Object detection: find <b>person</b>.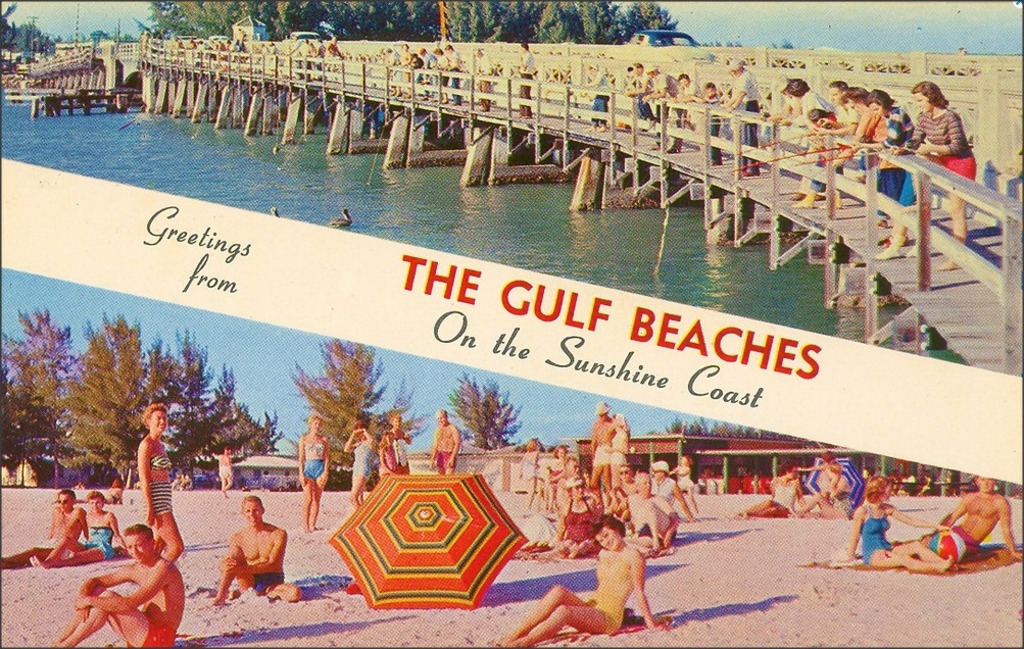
(135,396,183,563).
